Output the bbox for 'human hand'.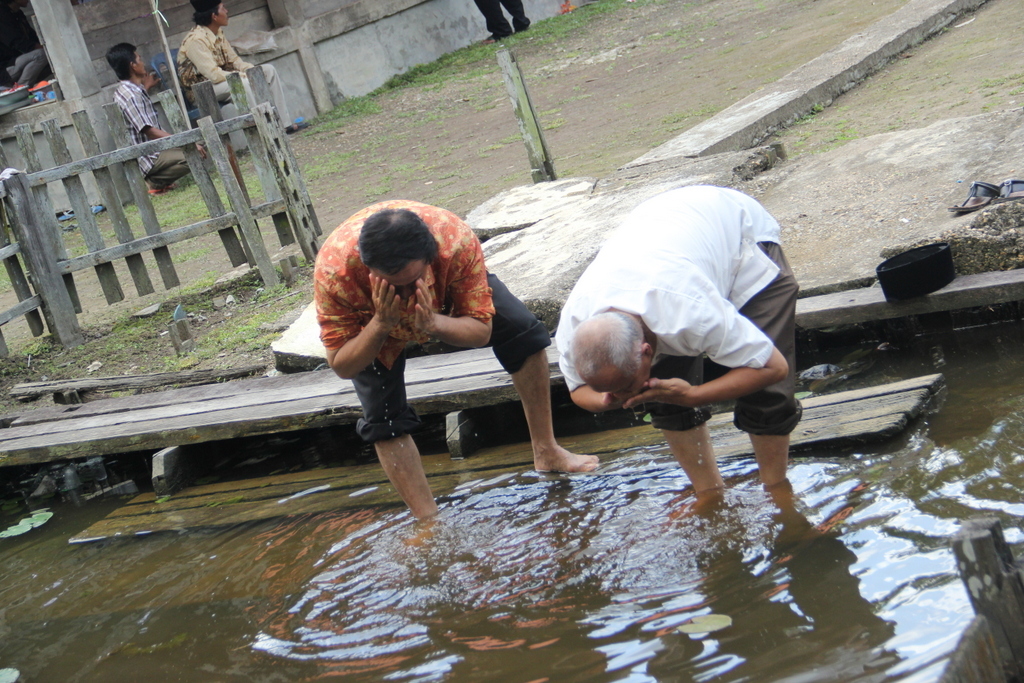
606,379,652,411.
